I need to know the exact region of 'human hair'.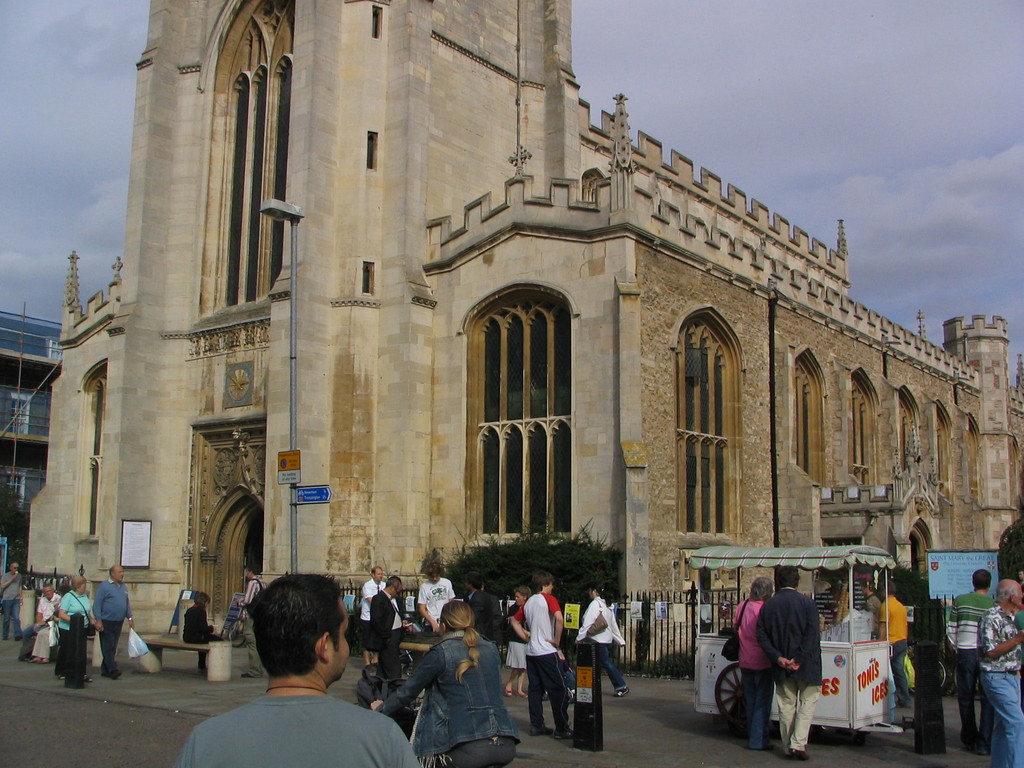
Region: <box>70,575,86,589</box>.
